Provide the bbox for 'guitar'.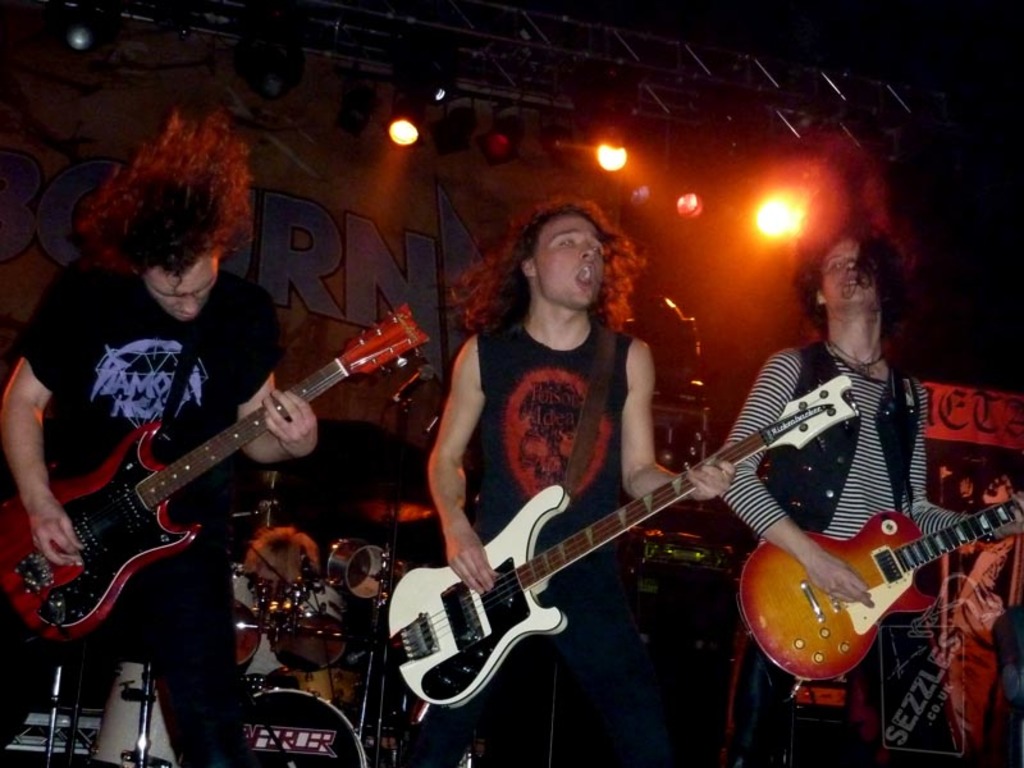
box(735, 488, 1023, 684).
